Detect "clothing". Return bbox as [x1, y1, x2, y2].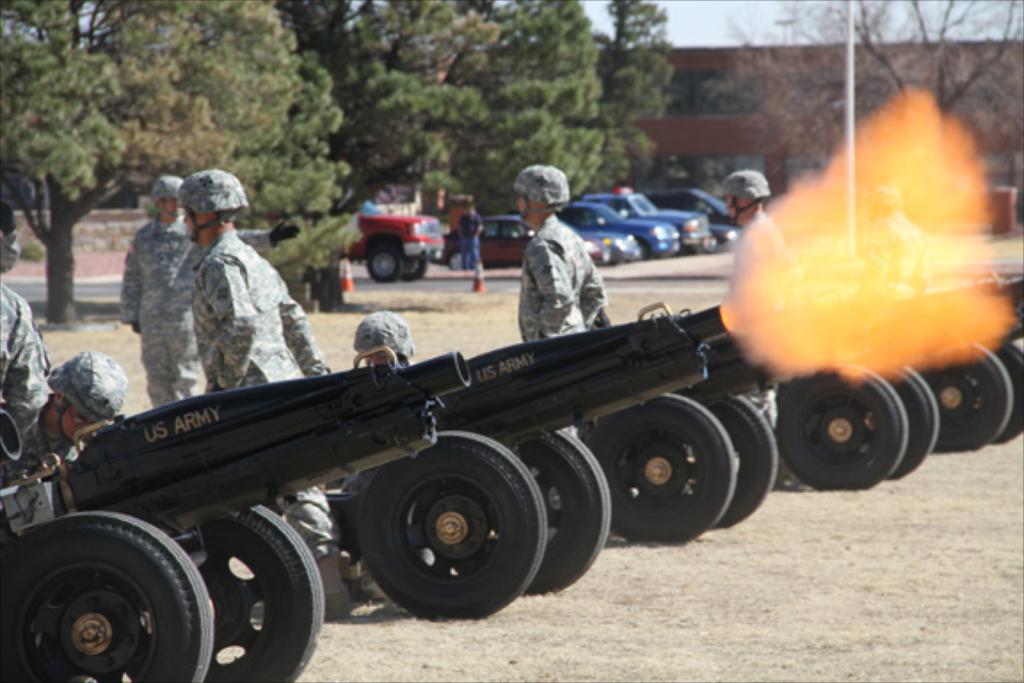
[0, 276, 59, 493].
